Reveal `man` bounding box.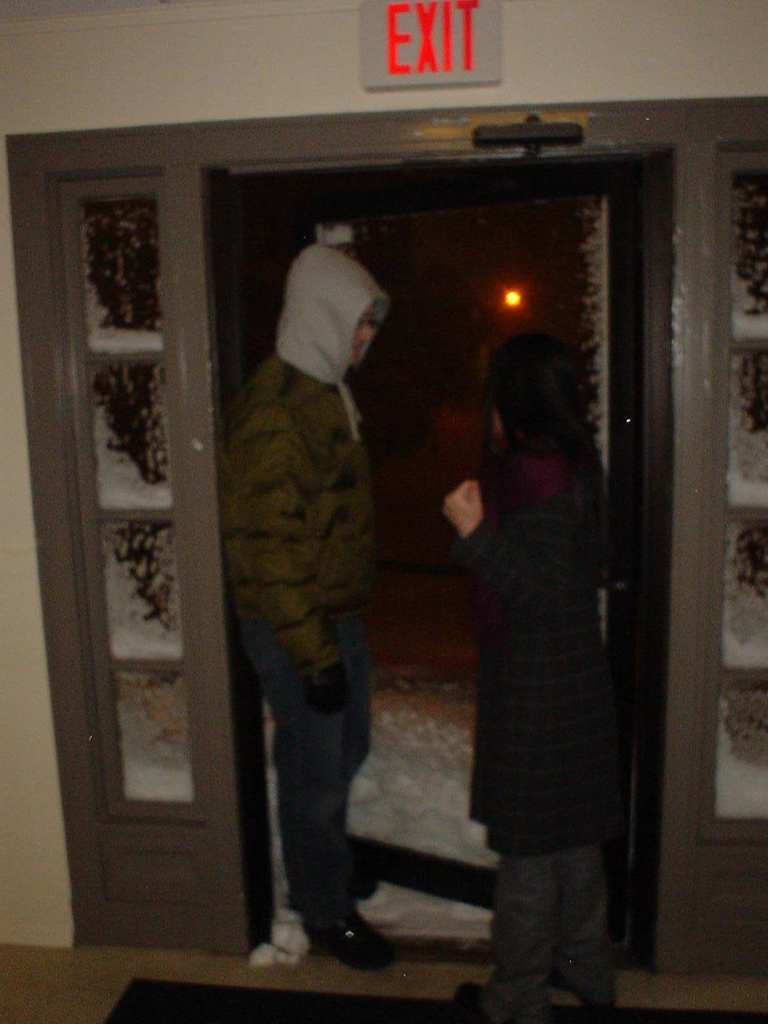
Revealed: left=212, top=213, right=415, bottom=966.
